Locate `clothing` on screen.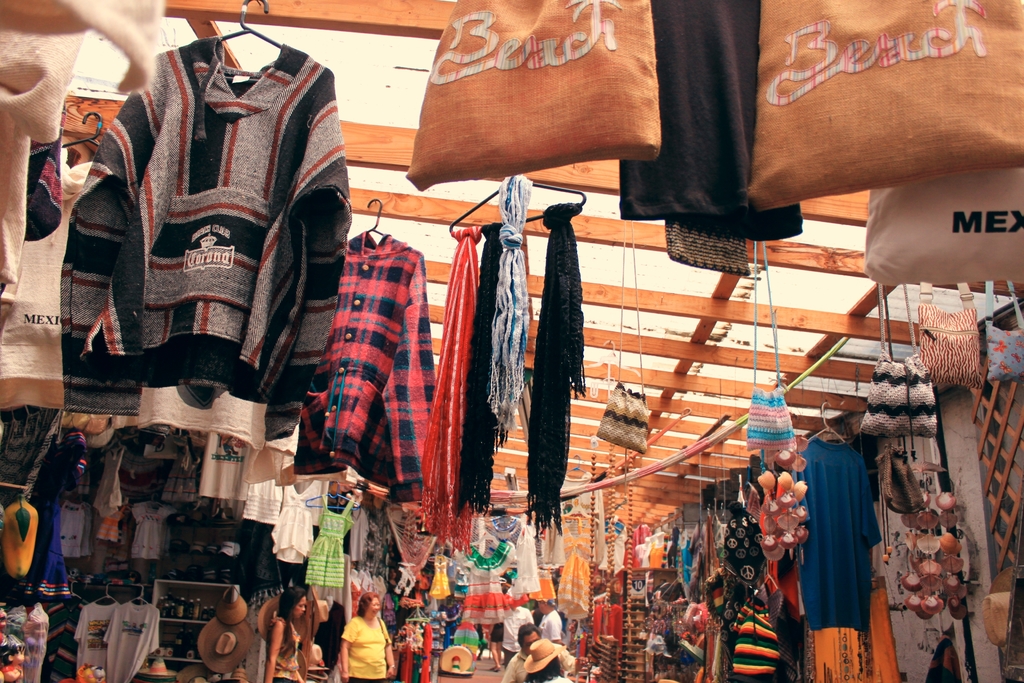
On screen at rect(722, 493, 765, 616).
